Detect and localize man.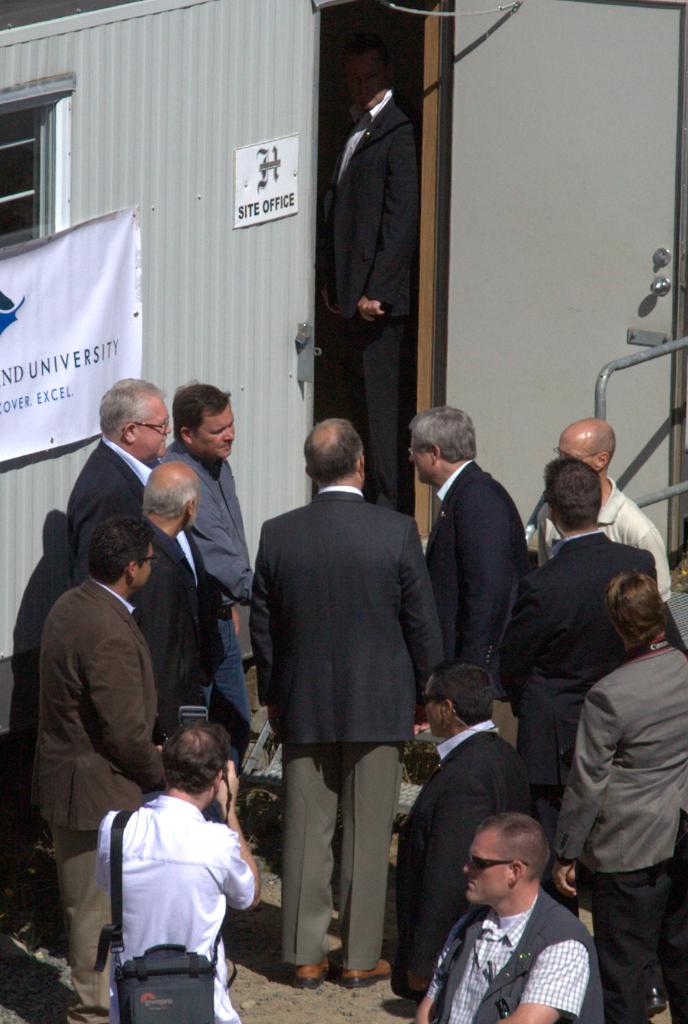
Localized at <box>95,722,259,1023</box>.
